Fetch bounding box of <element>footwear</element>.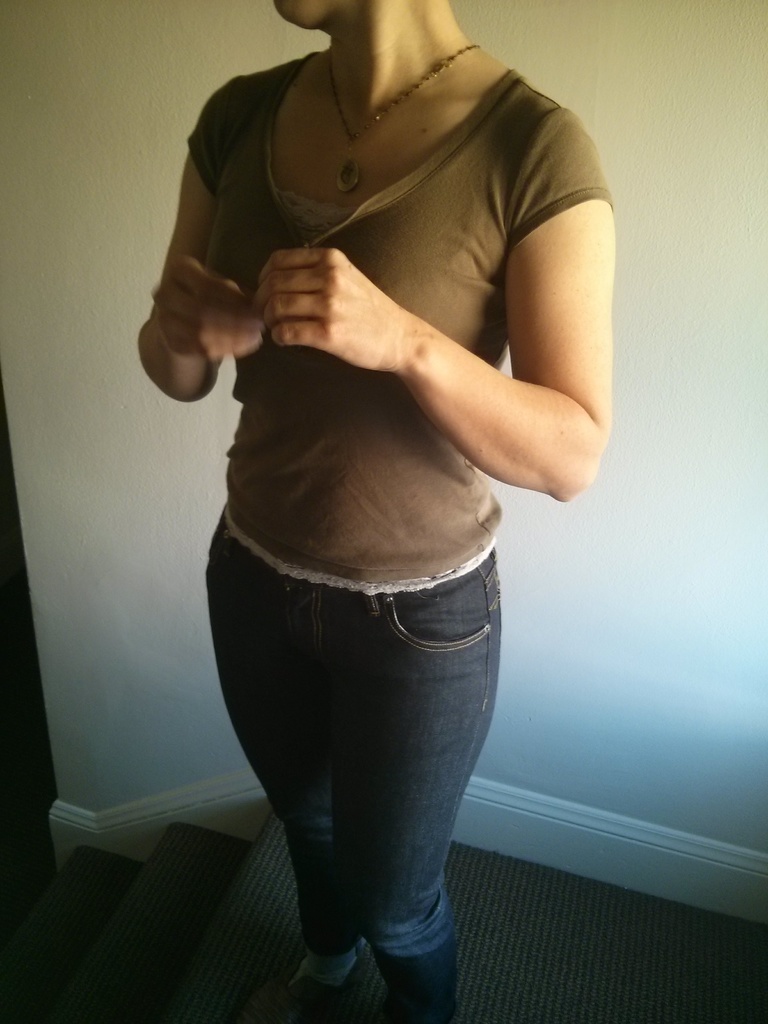
Bbox: pyautogui.locateOnScreen(273, 932, 369, 1016).
